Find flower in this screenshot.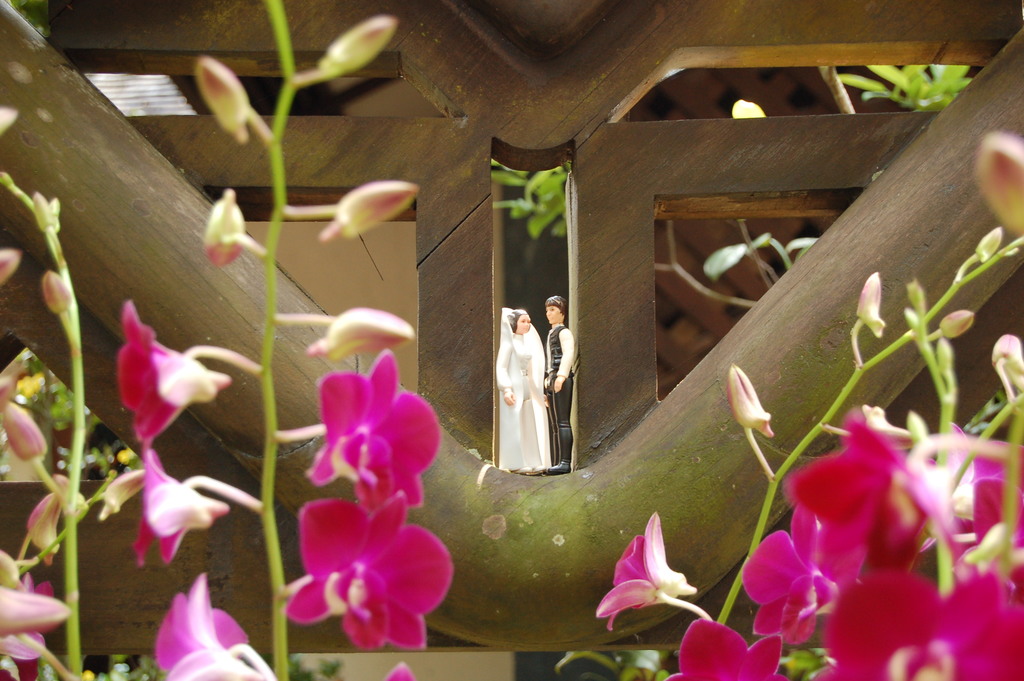
The bounding box for flower is box(661, 620, 787, 680).
